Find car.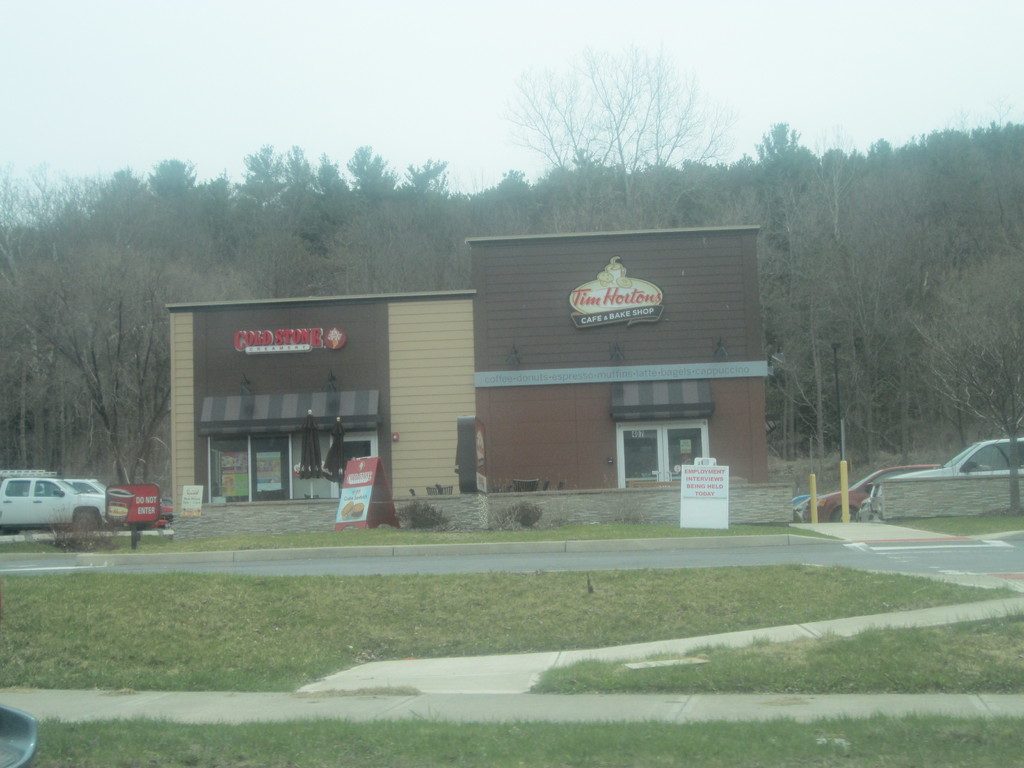
select_region(806, 456, 938, 525).
